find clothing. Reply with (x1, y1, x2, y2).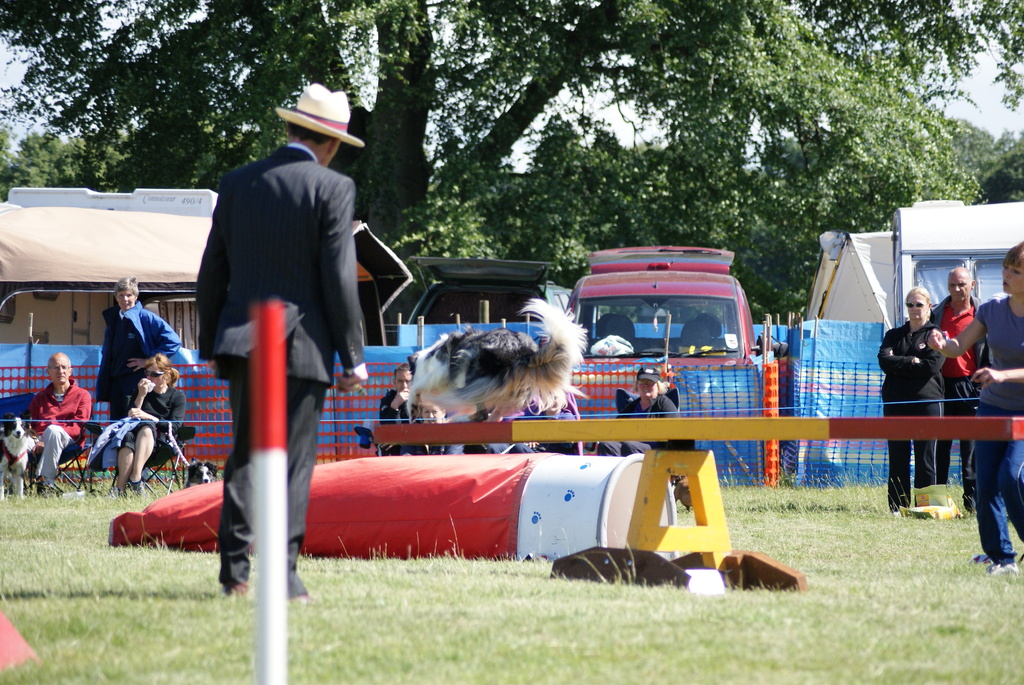
(115, 381, 189, 455).
